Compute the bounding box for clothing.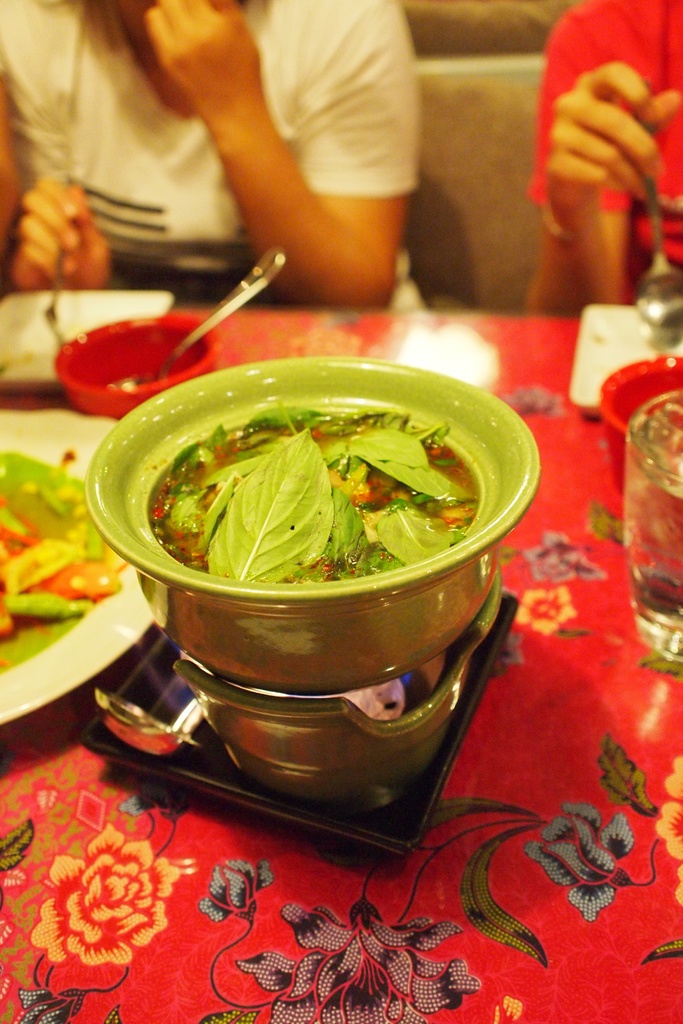
(left=0, top=0, right=434, bottom=316).
